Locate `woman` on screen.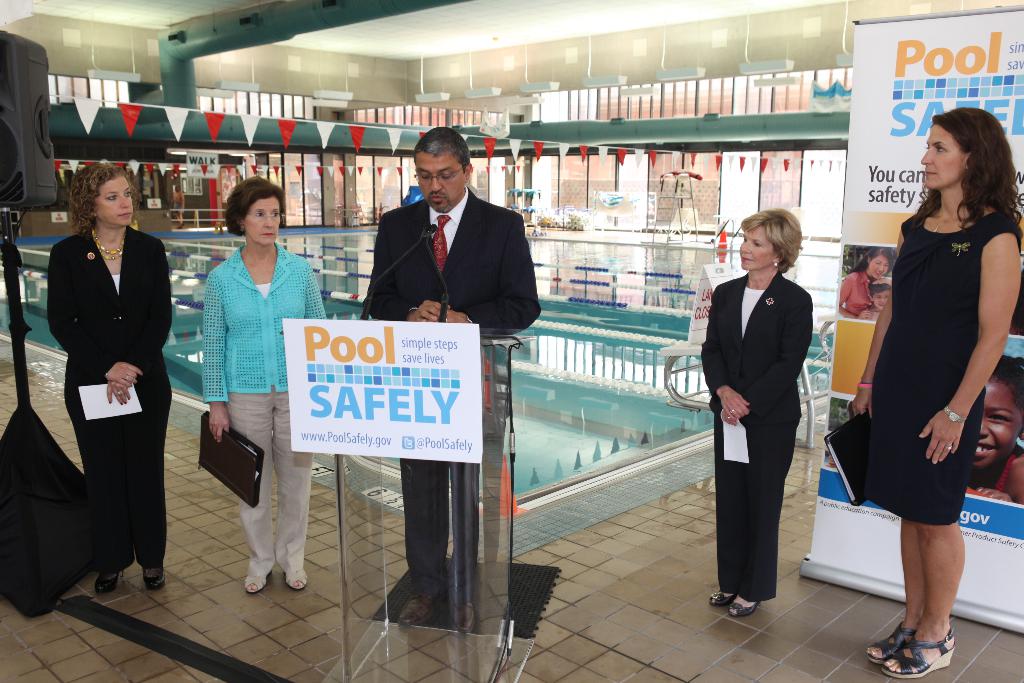
On screen at bbox=[204, 175, 328, 593].
